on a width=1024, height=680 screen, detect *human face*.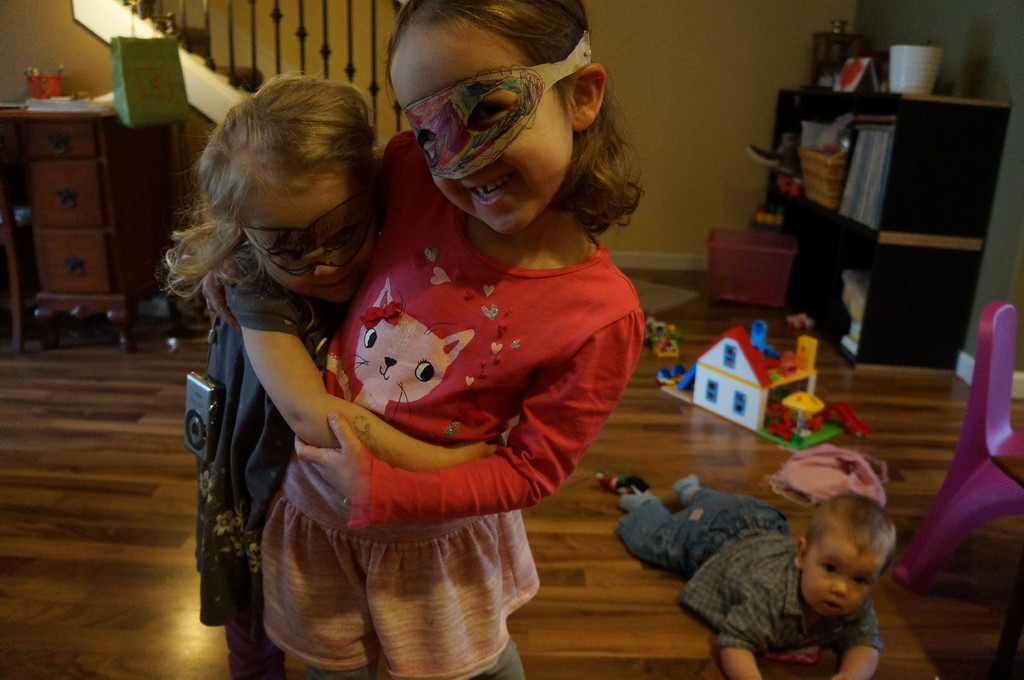
388, 31, 582, 238.
